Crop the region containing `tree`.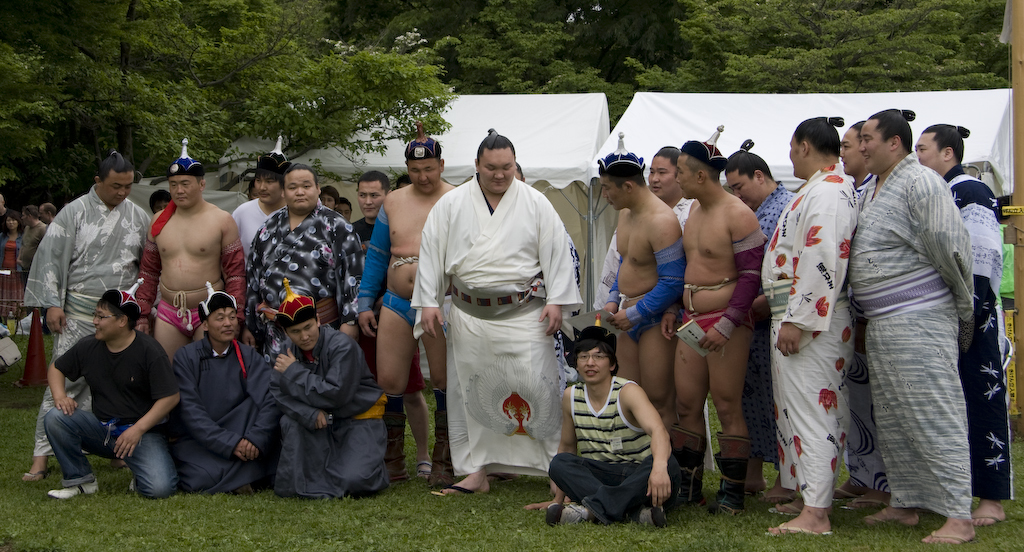
Crop region: <region>370, 0, 636, 124</region>.
